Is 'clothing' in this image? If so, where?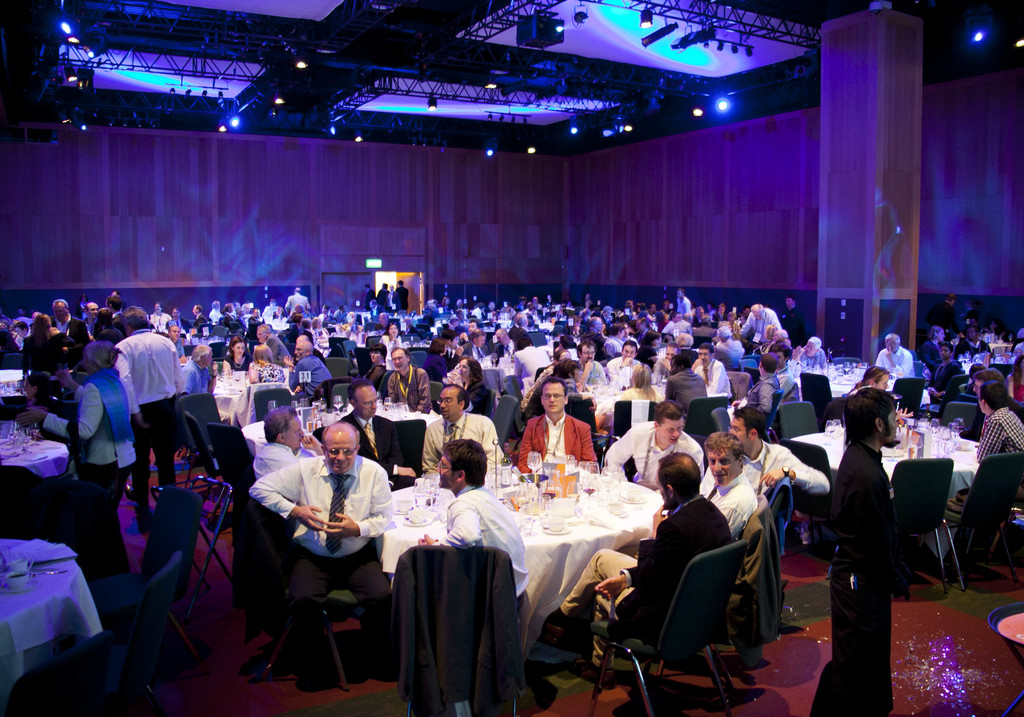
Yes, at box=[742, 447, 821, 520].
